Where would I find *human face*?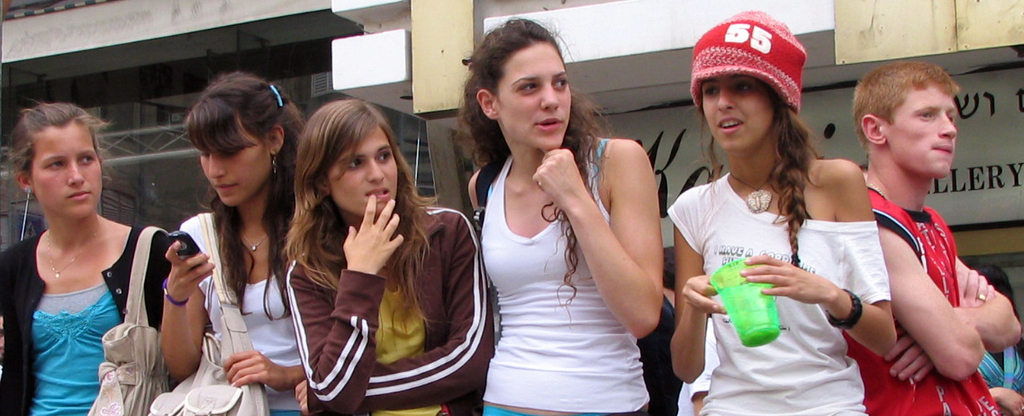
At rect(700, 71, 774, 147).
